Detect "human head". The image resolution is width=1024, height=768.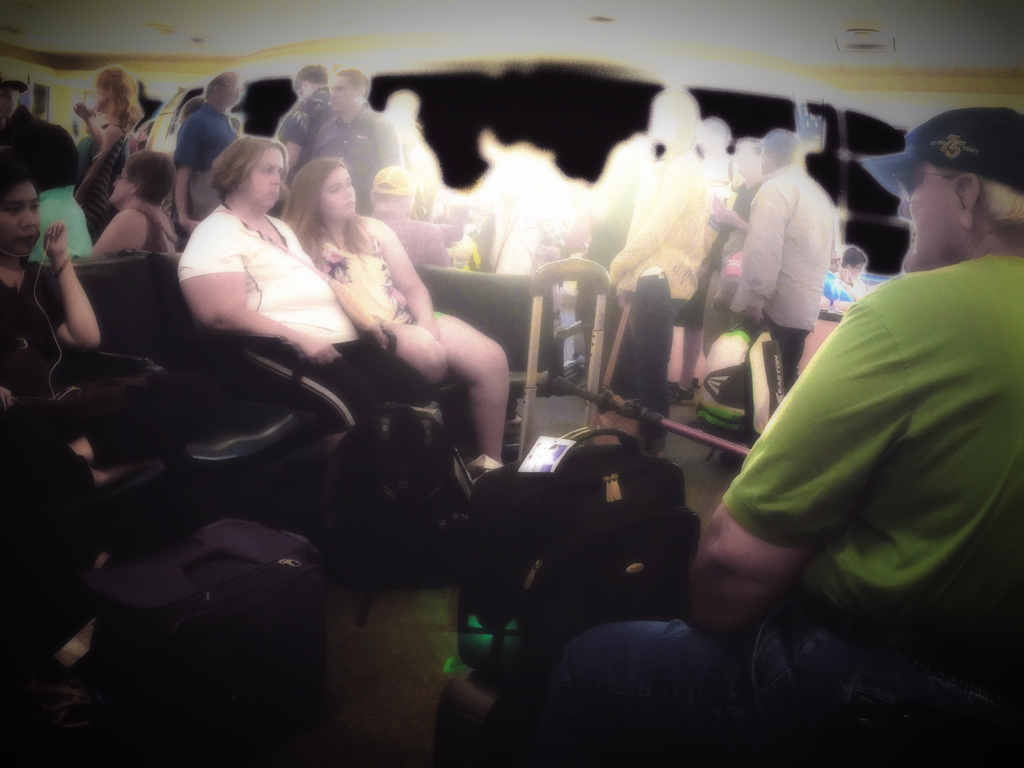
[292,61,332,103].
